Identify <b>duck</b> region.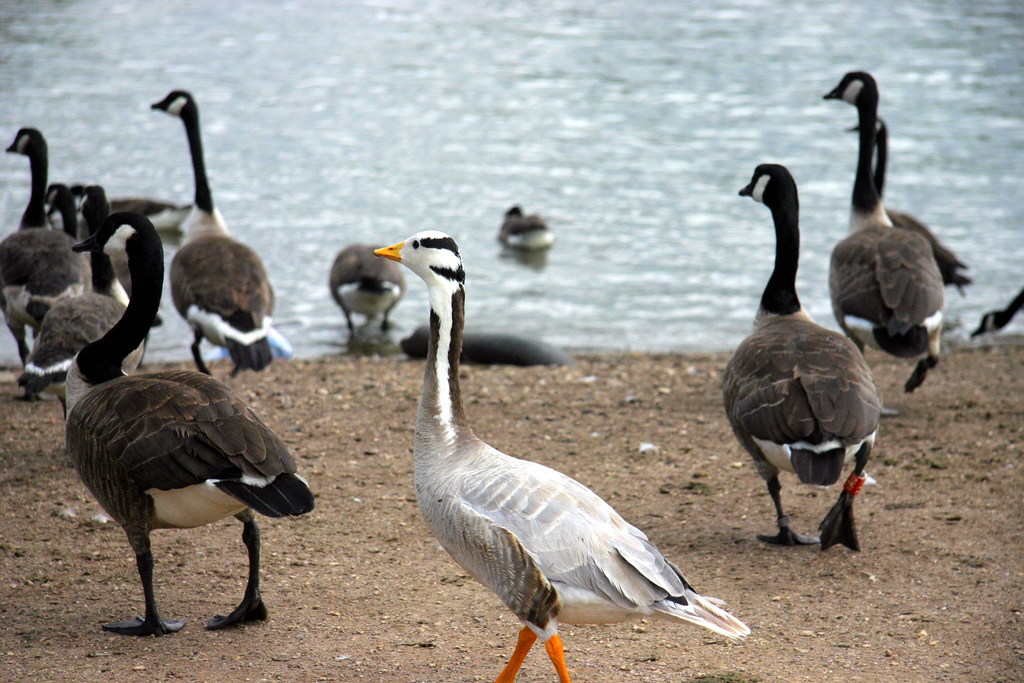
Region: 155,86,291,386.
